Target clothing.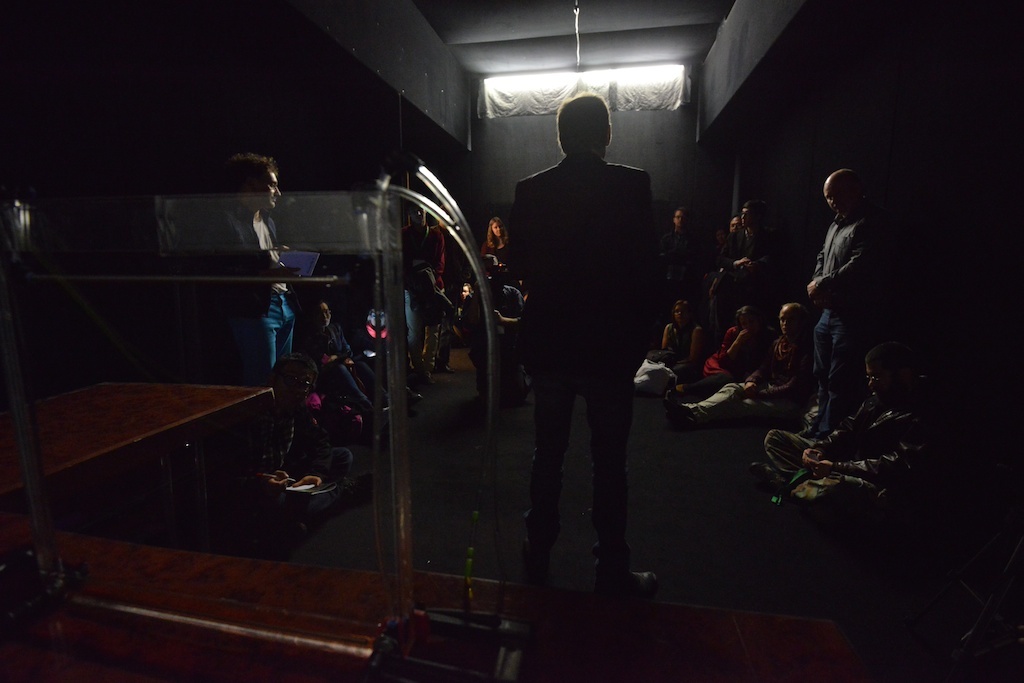
Target region: {"left": 239, "top": 211, "right": 295, "bottom": 461}.
